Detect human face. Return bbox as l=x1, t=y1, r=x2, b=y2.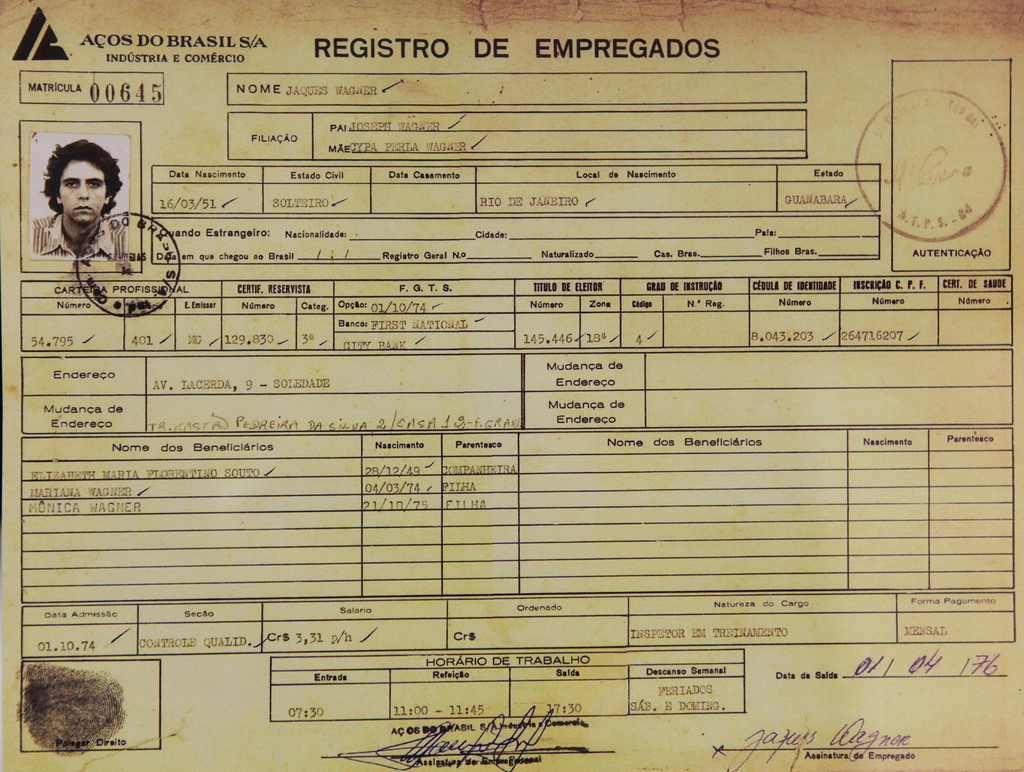
l=59, t=160, r=106, b=221.
